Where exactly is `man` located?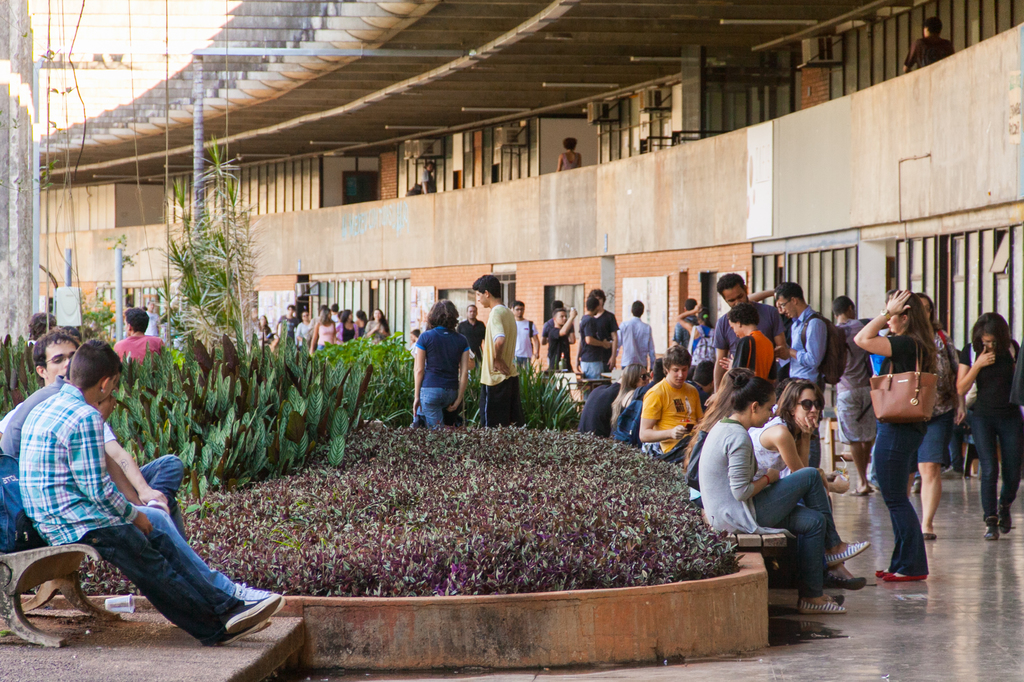
Its bounding box is [left=454, top=302, right=491, bottom=361].
